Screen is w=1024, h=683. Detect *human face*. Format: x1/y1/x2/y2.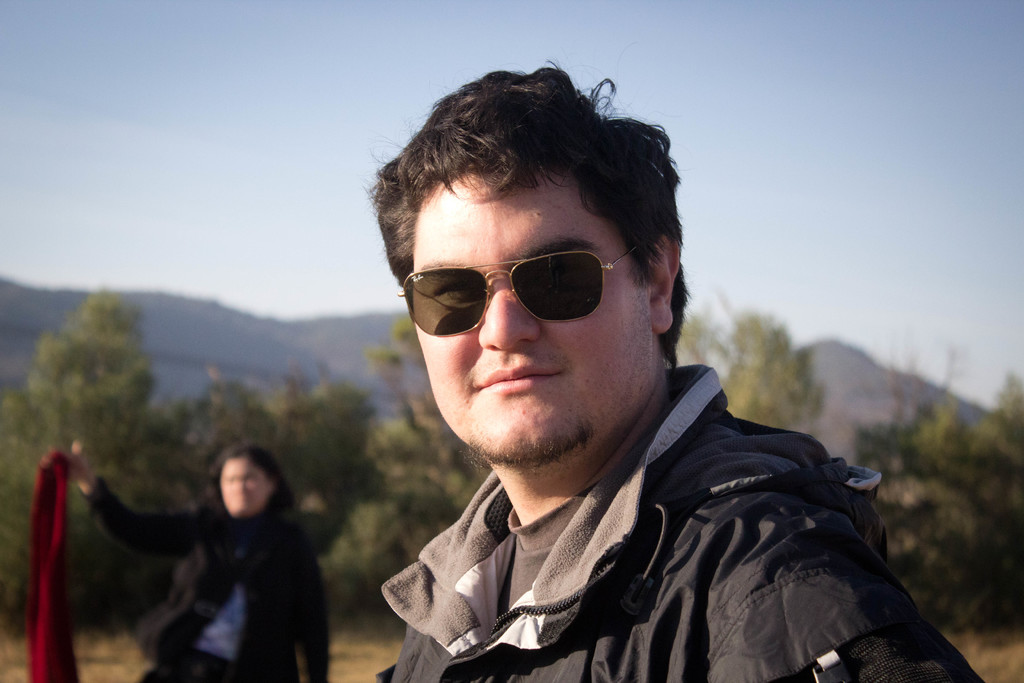
220/456/271/516.
